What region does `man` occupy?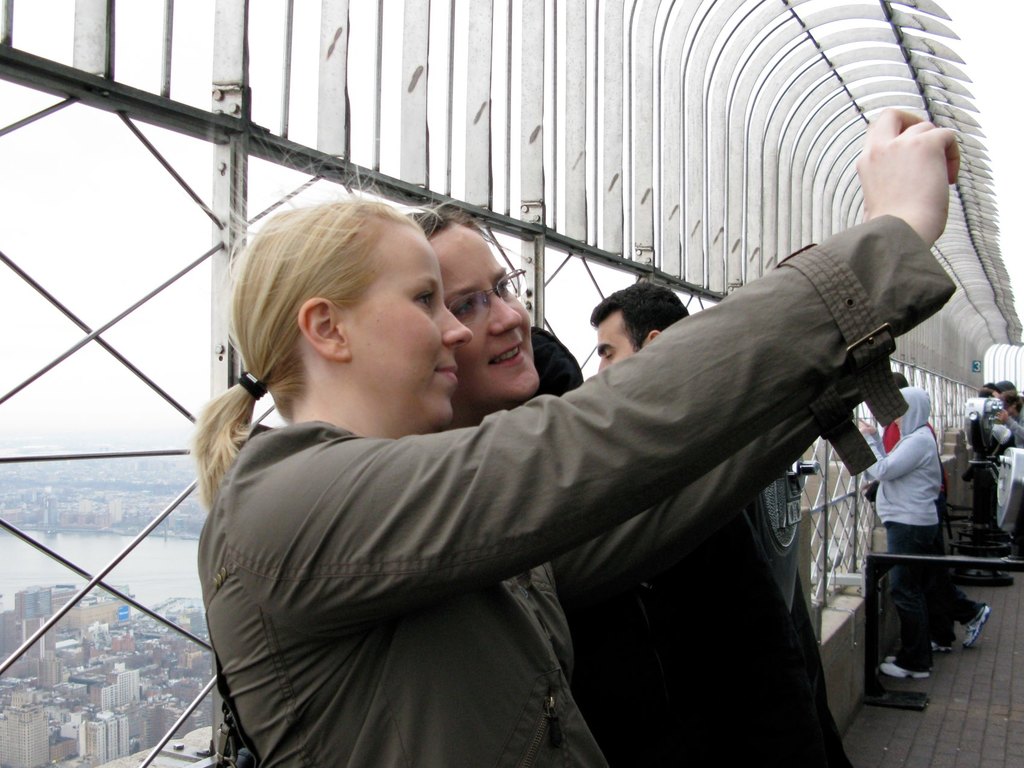
[x1=593, y1=269, x2=862, y2=765].
